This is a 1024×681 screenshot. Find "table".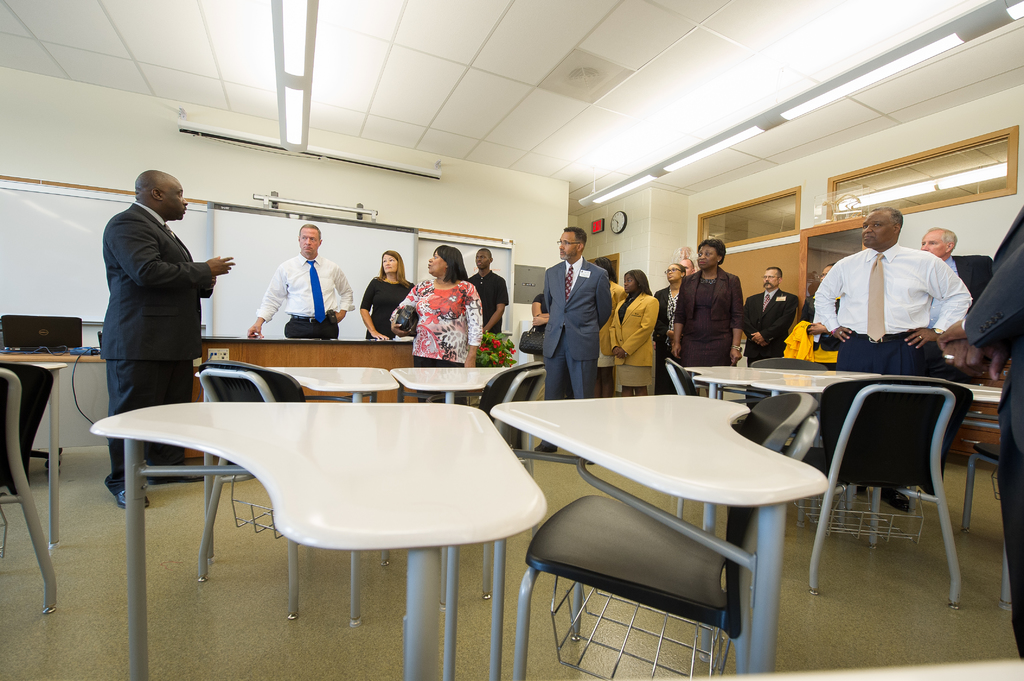
Bounding box: {"x1": 33, "y1": 351, "x2": 72, "y2": 547}.
